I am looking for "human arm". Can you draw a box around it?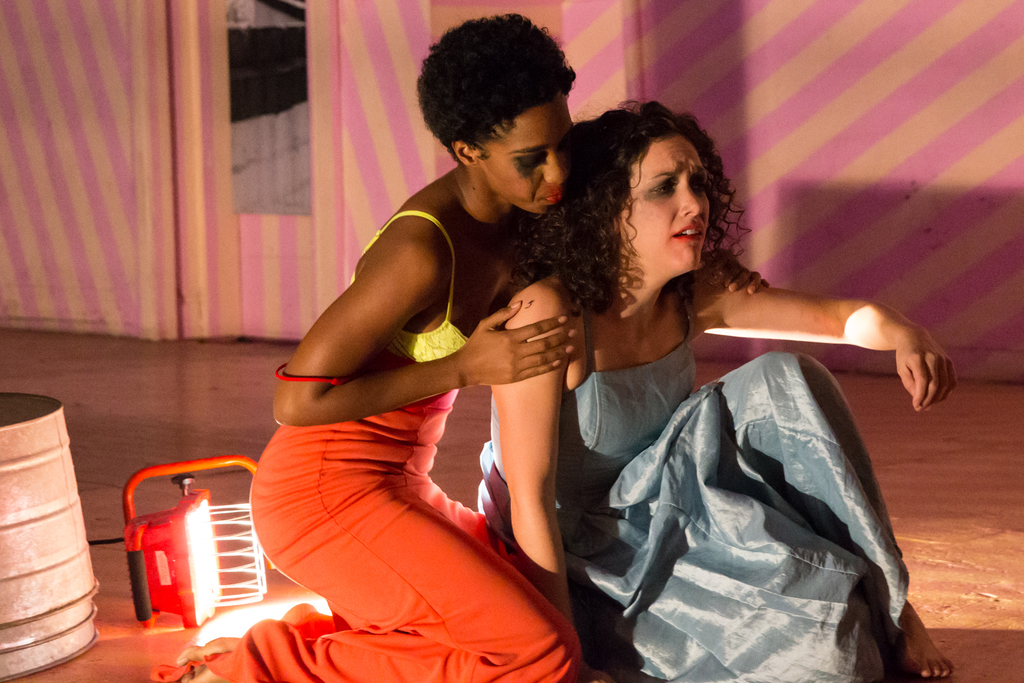
Sure, the bounding box is BBox(698, 258, 769, 297).
